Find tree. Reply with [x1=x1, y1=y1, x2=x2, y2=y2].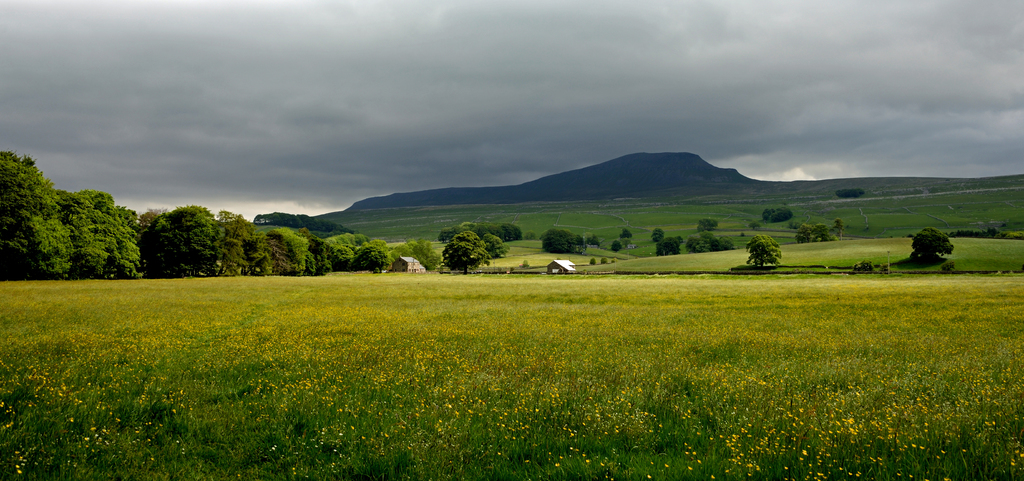
[x1=830, y1=186, x2=865, y2=198].
